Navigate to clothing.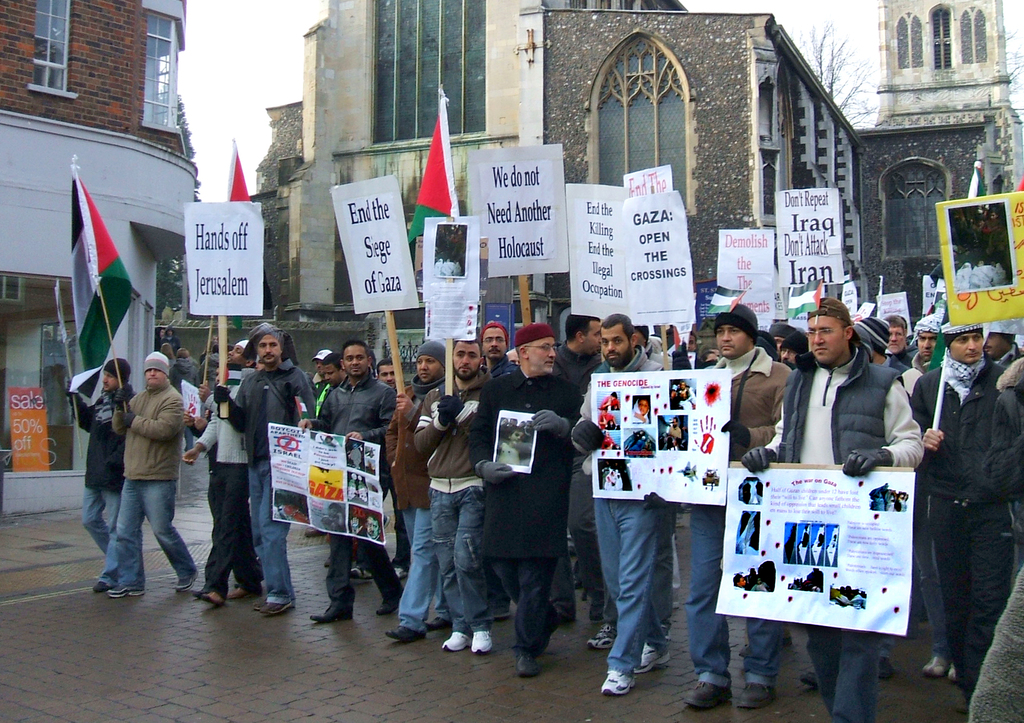
Navigation target: box(766, 350, 920, 722).
